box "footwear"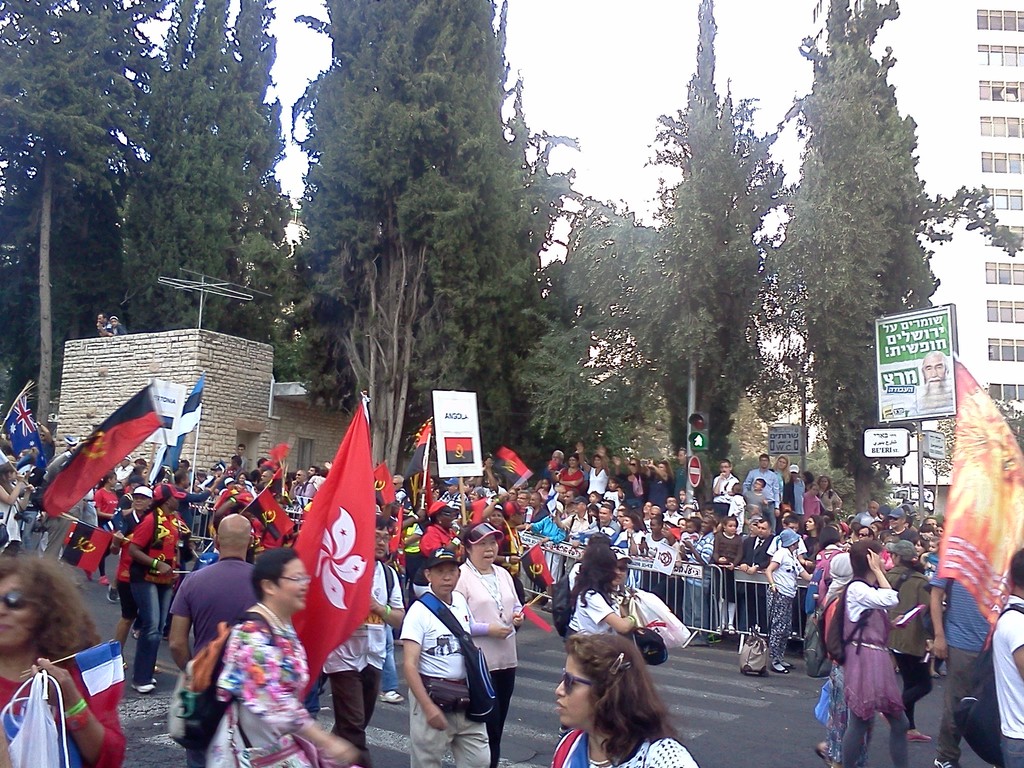
[left=729, top=625, right=737, bottom=637]
